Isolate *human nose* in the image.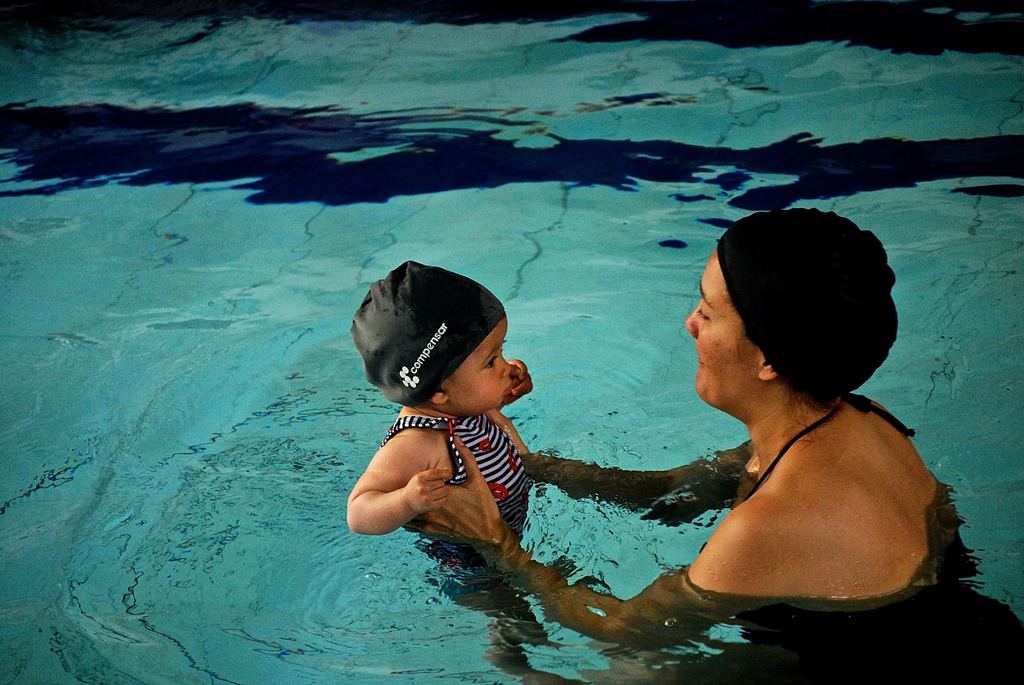
Isolated region: 498:357:510:377.
